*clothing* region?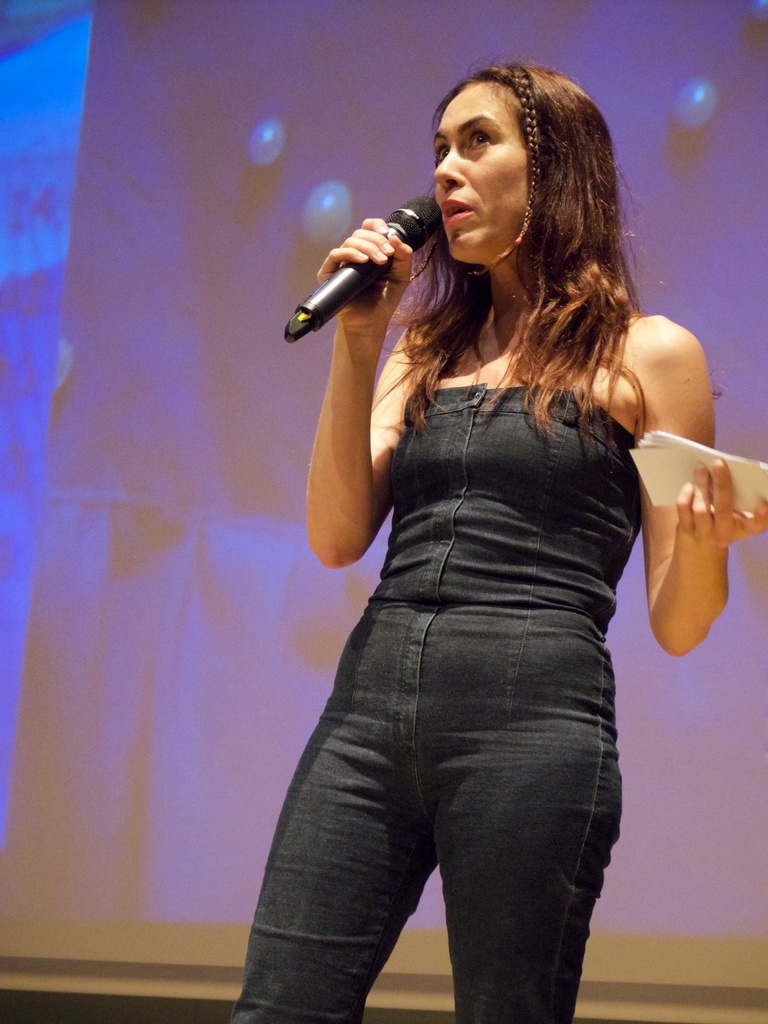
box=[227, 374, 638, 1023]
